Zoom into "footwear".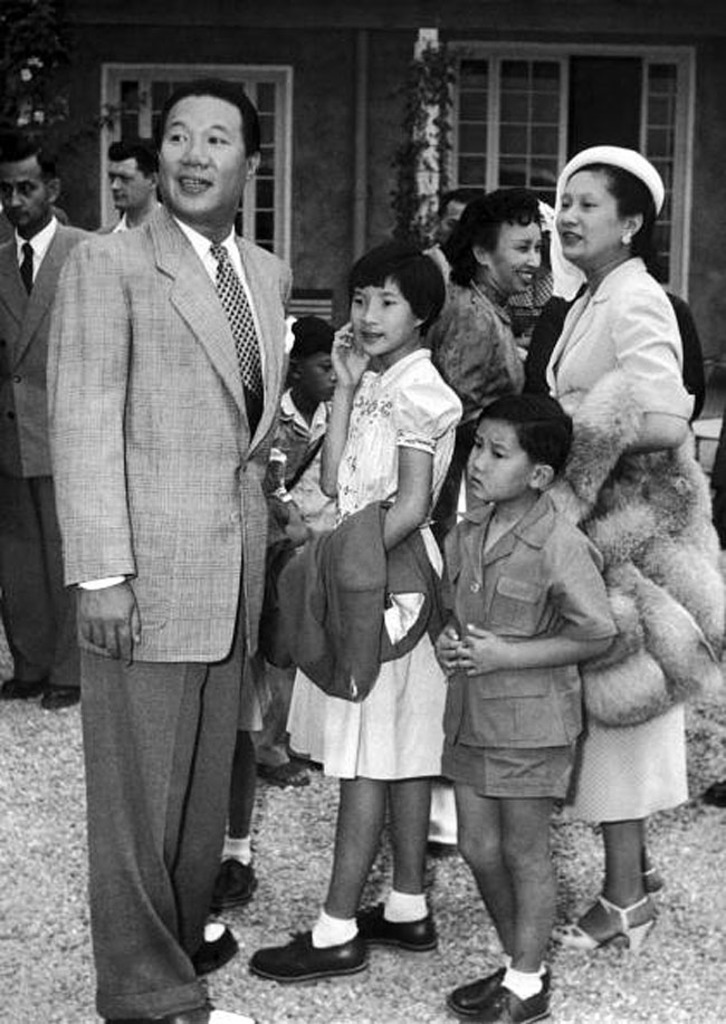
Zoom target: region(251, 745, 313, 789).
